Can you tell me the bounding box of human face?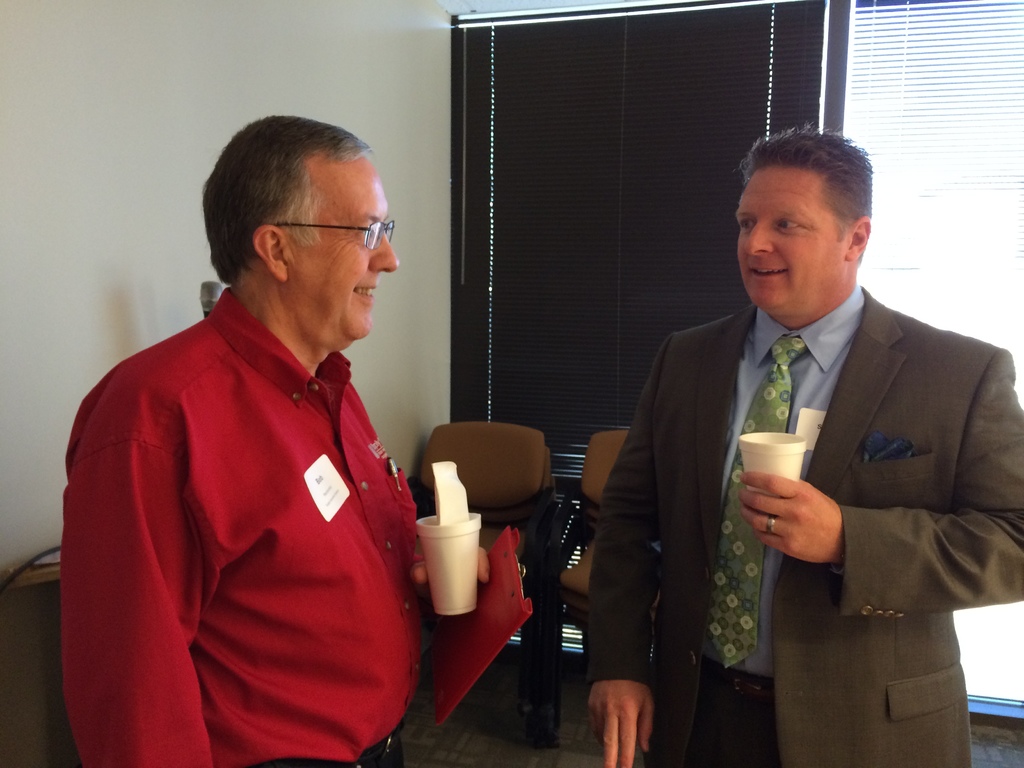
bbox(288, 155, 401, 344).
